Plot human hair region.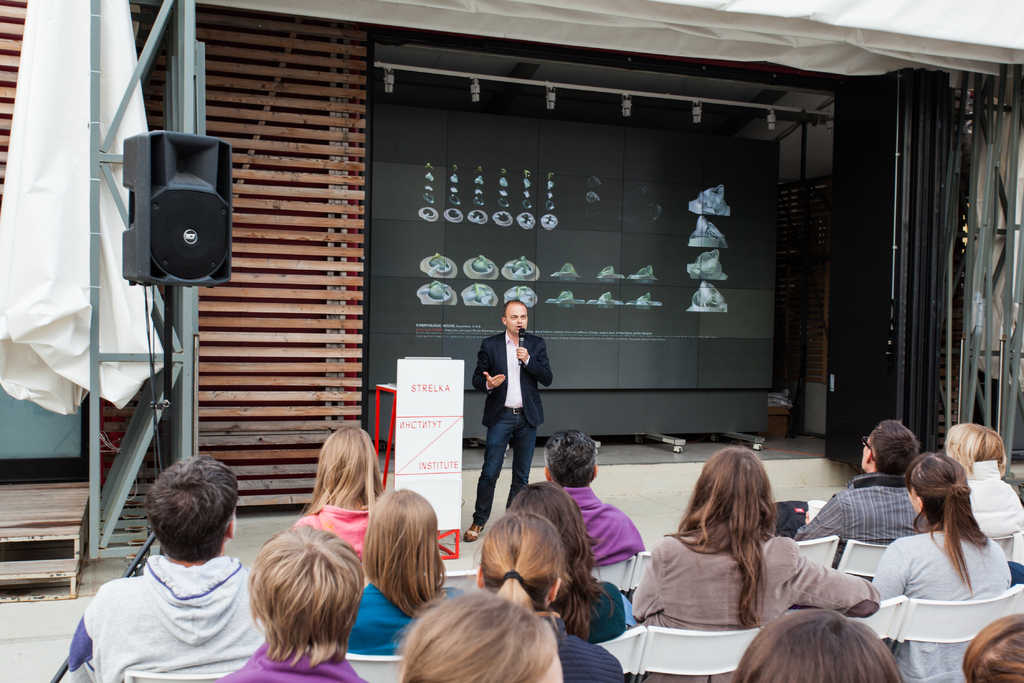
Plotted at [471, 511, 572, 626].
